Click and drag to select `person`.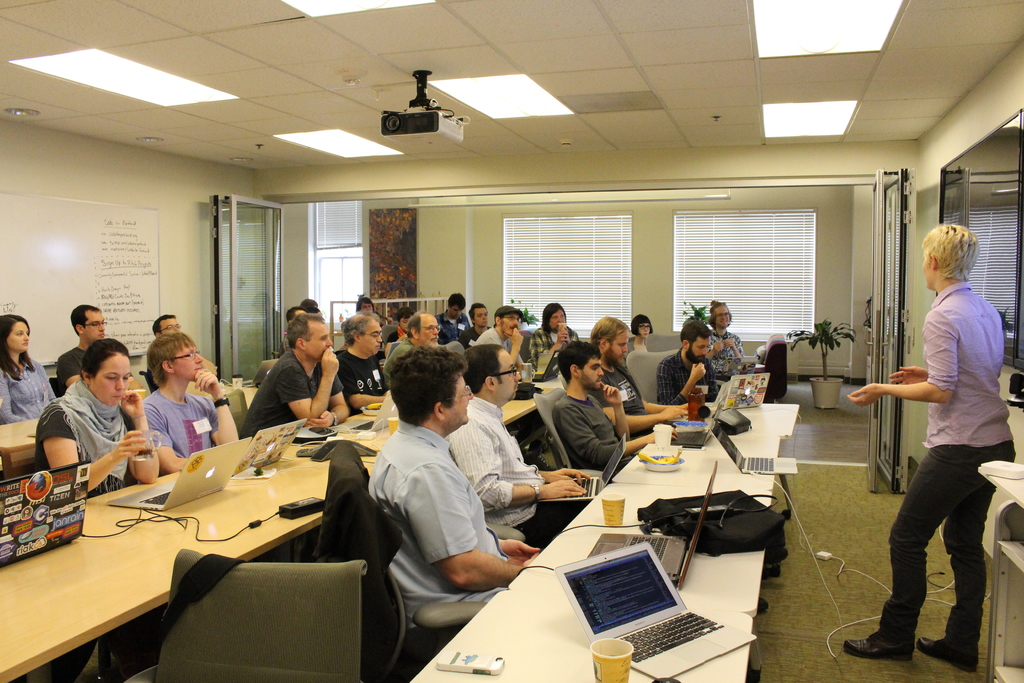
Selection: (x1=699, y1=298, x2=745, y2=382).
